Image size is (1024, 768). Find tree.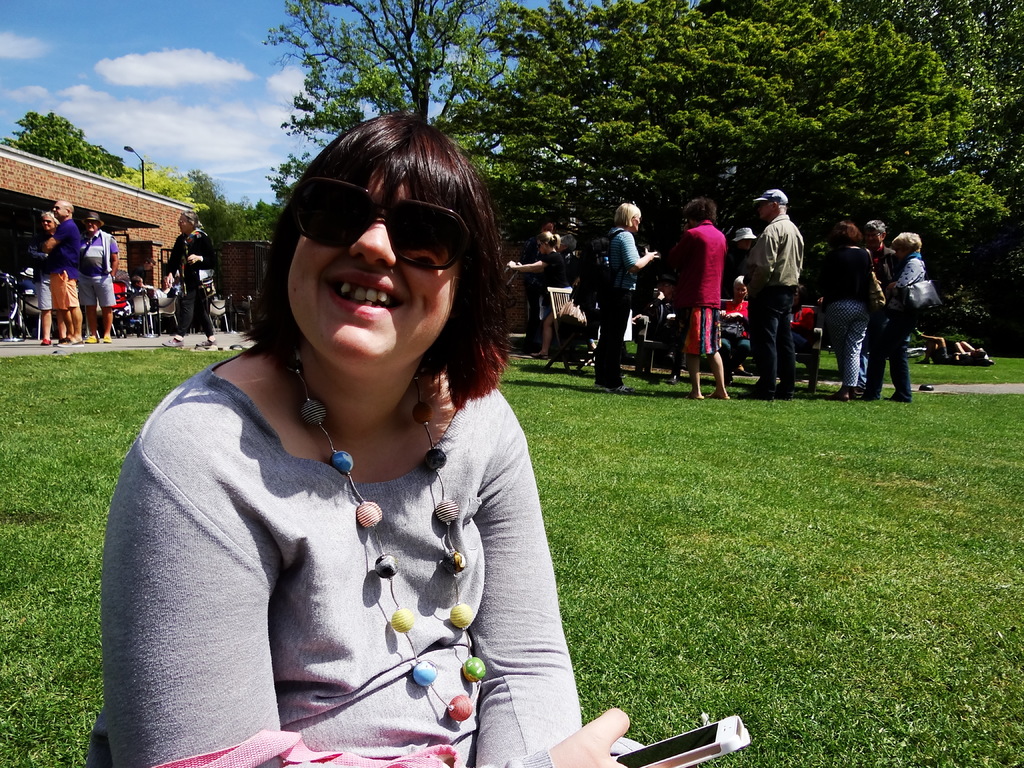
bbox(256, 0, 1023, 348).
